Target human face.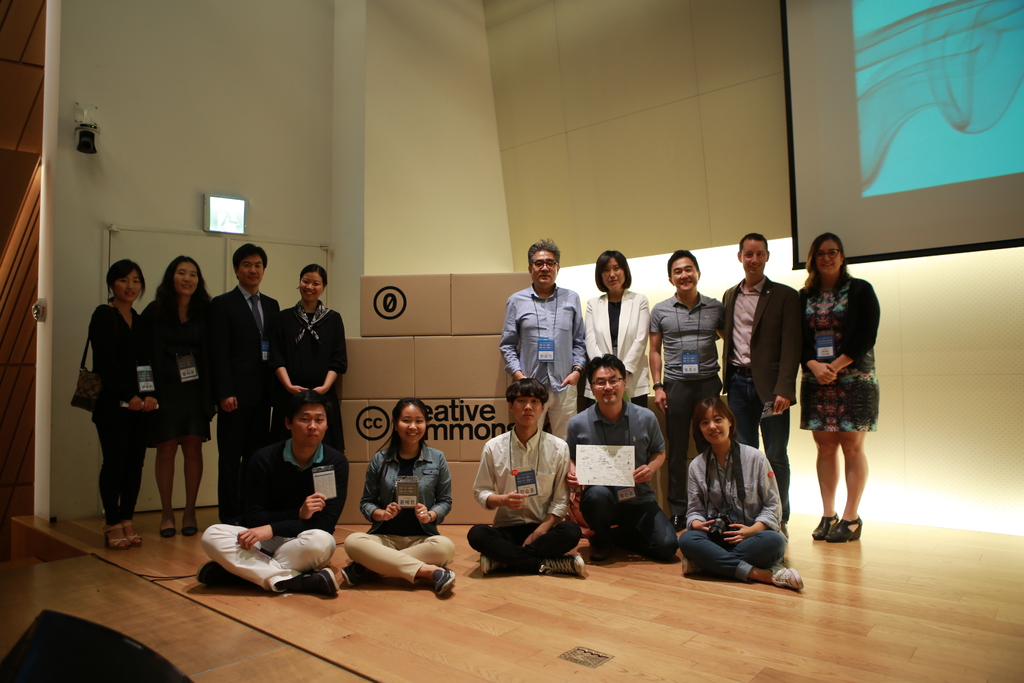
Target region: Rect(601, 259, 630, 292).
